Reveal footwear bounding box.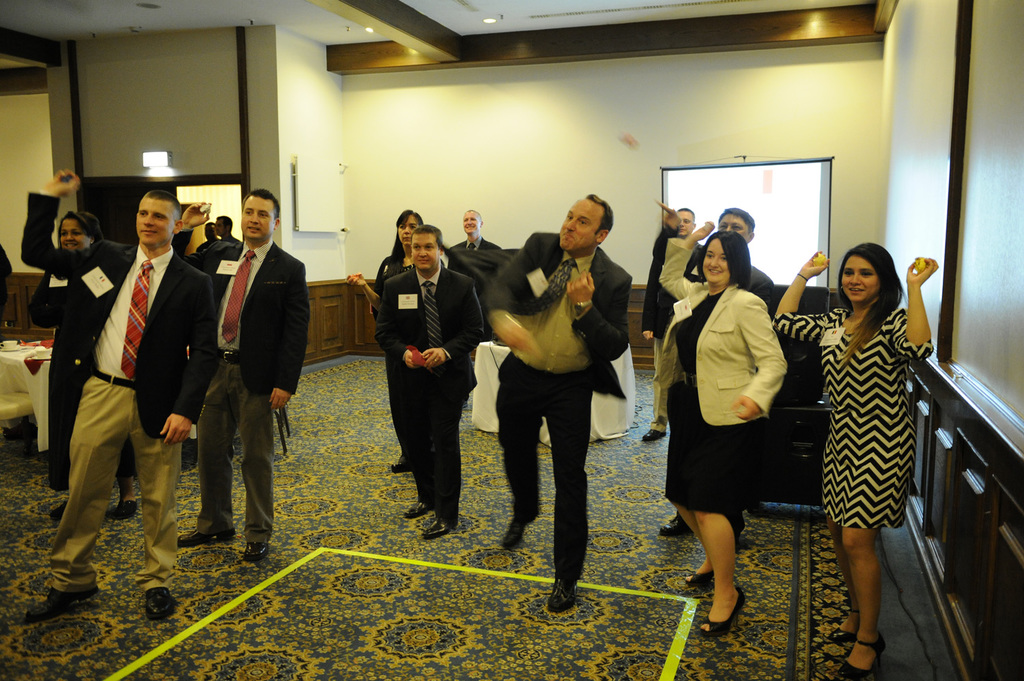
Revealed: (x1=700, y1=588, x2=749, y2=635).
